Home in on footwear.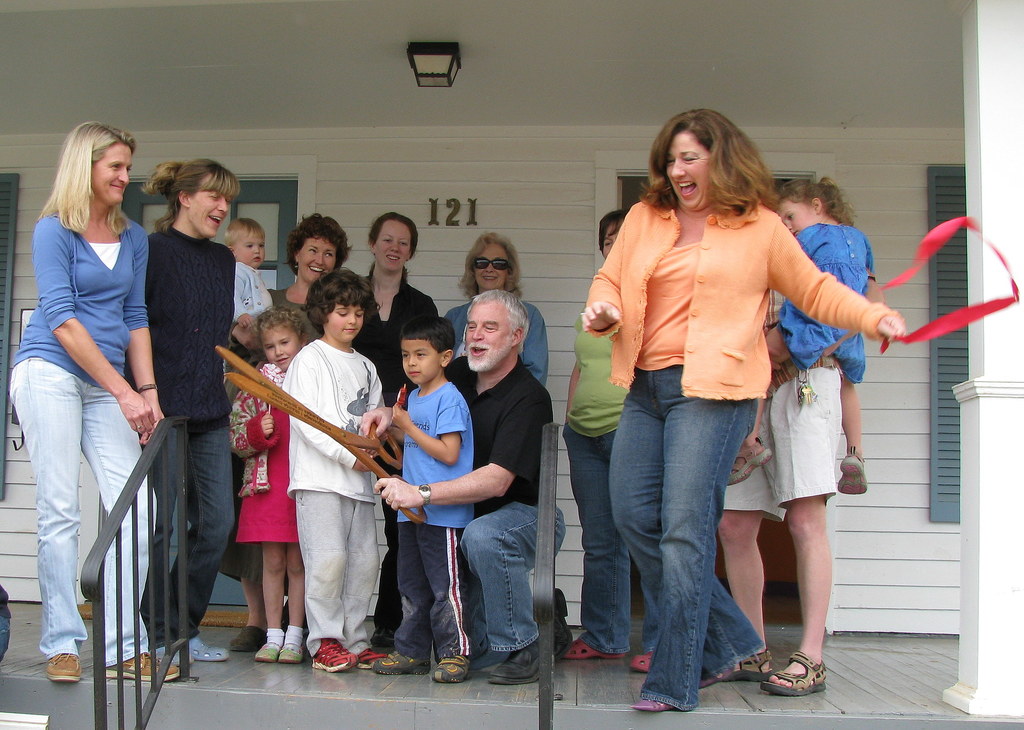
Homed in at x1=44, y1=642, x2=87, y2=692.
